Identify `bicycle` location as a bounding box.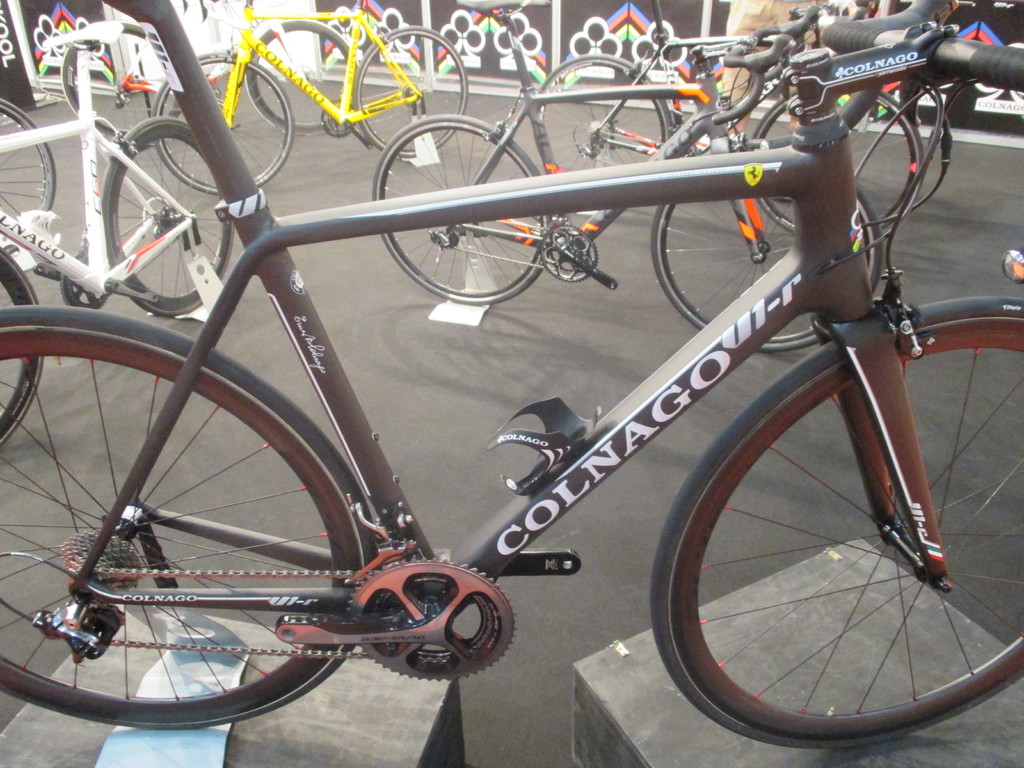
x1=534 y1=0 x2=922 y2=237.
